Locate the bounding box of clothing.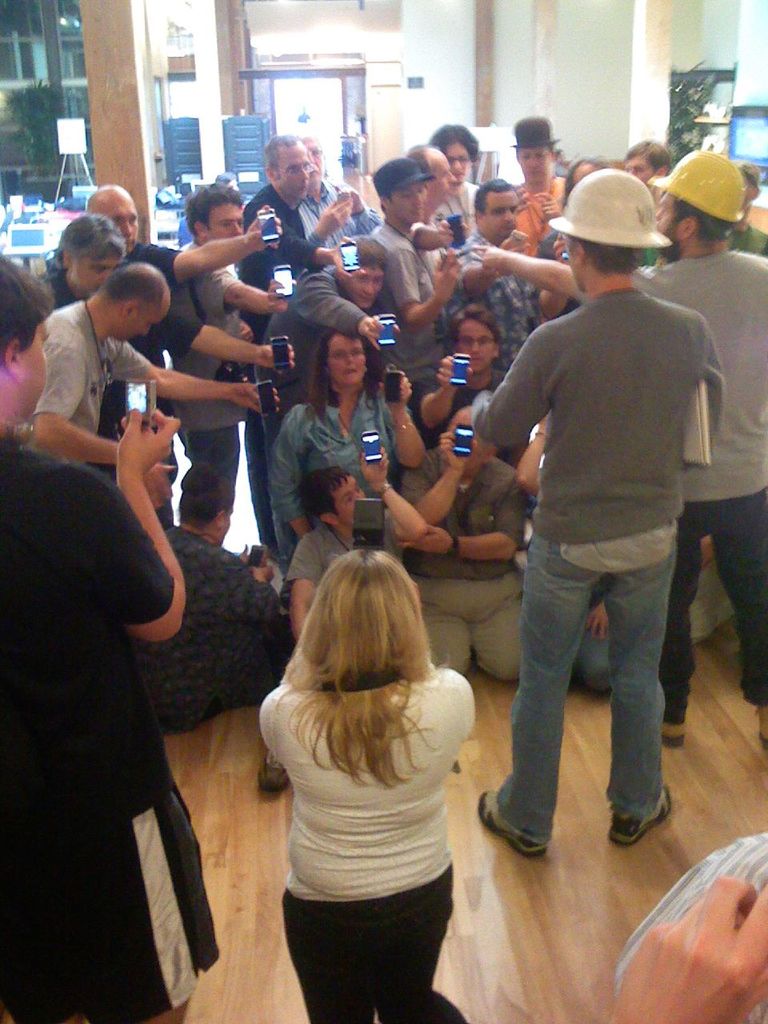
Bounding box: left=174, top=237, right=246, bottom=490.
